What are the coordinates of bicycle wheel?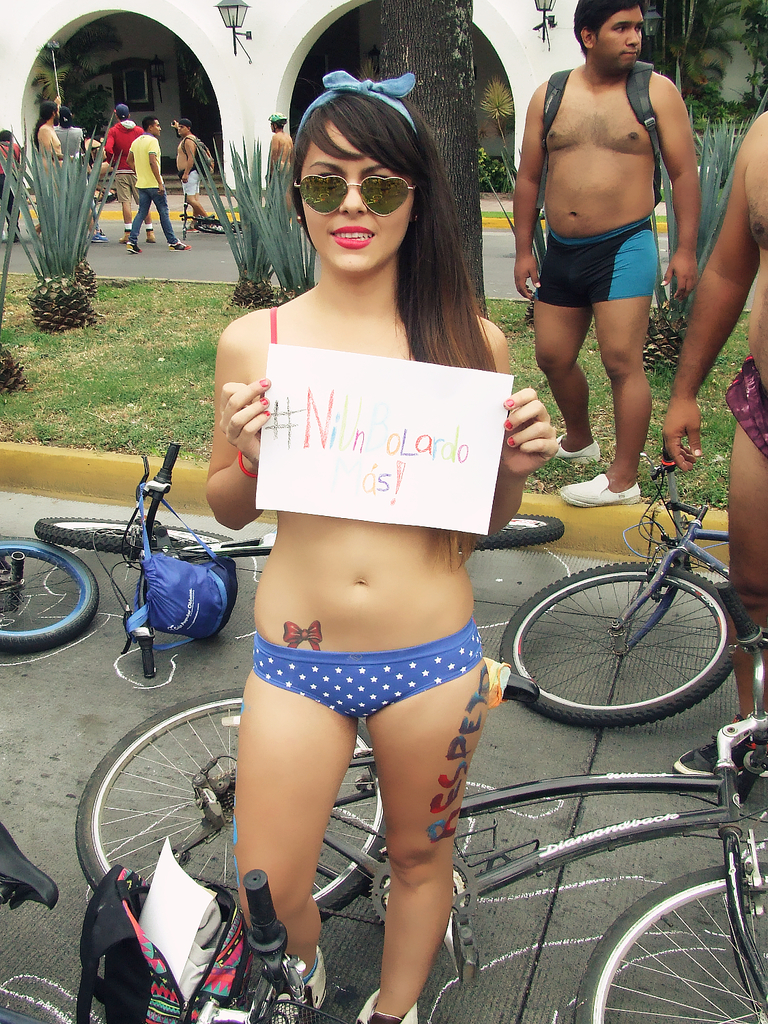
(0,528,104,659).
